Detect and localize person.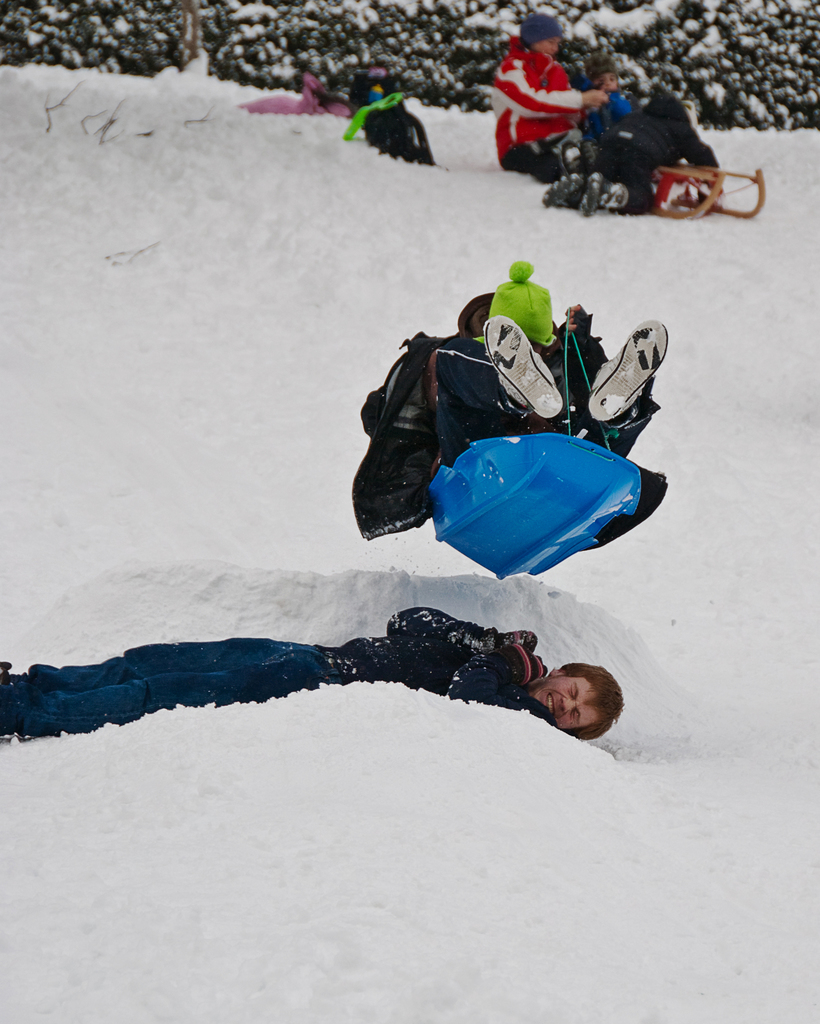
Localized at <region>561, 56, 728, 216</region>.
